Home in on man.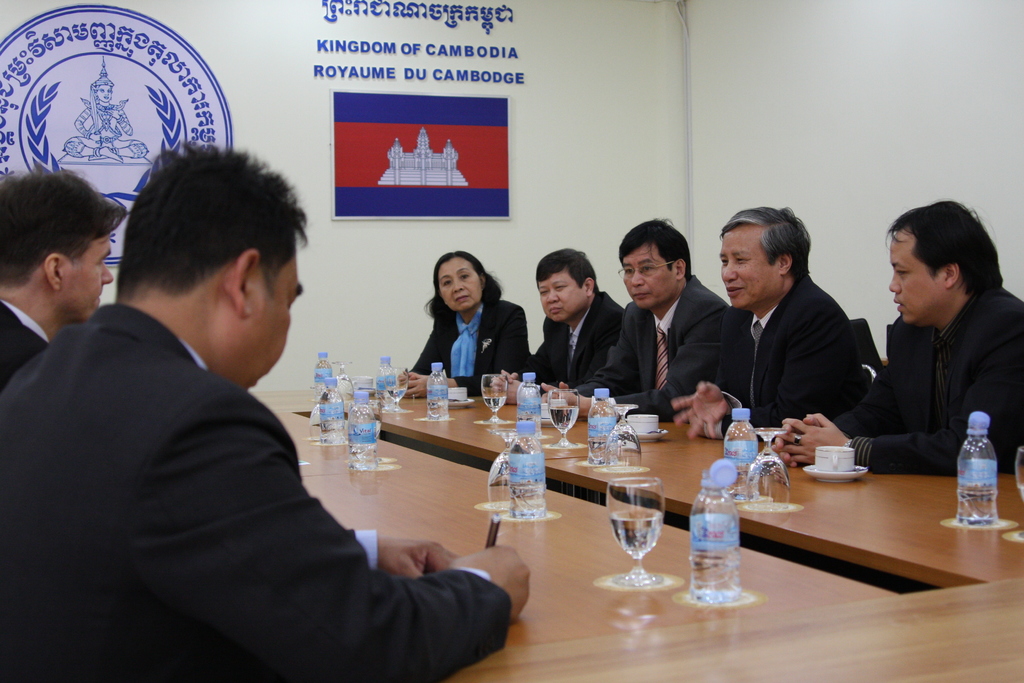
Homed in at [15, 168, 484, 657].
